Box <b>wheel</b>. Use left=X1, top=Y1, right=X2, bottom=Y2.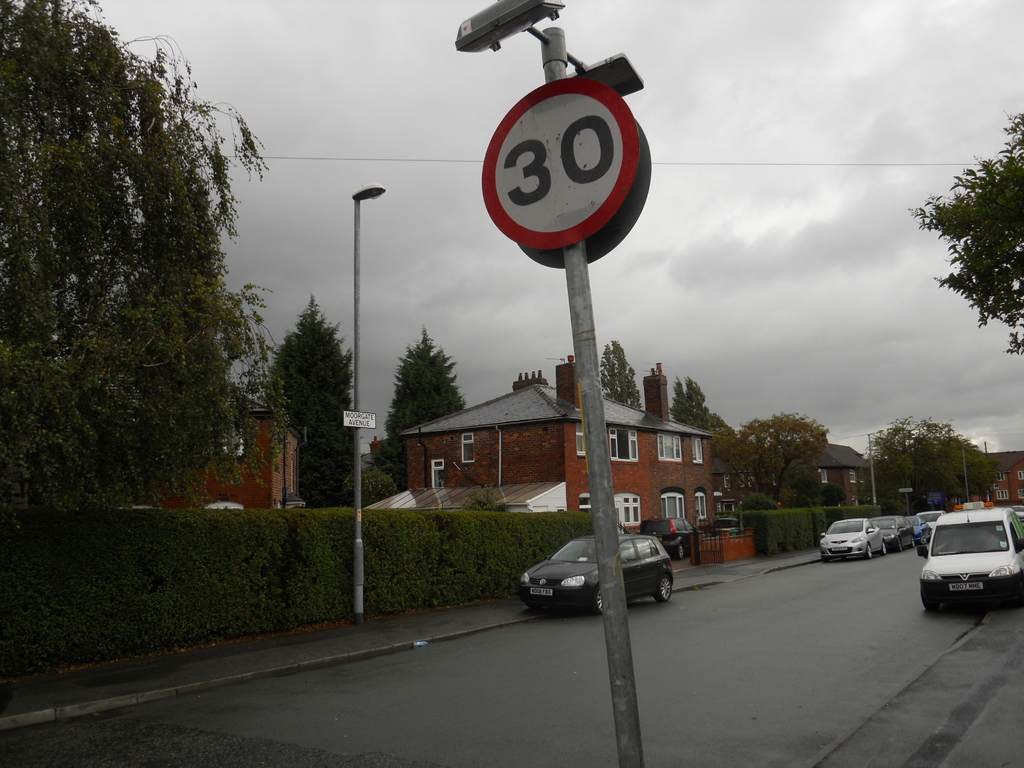
left=675, top=543, right=683, bottom=559.
